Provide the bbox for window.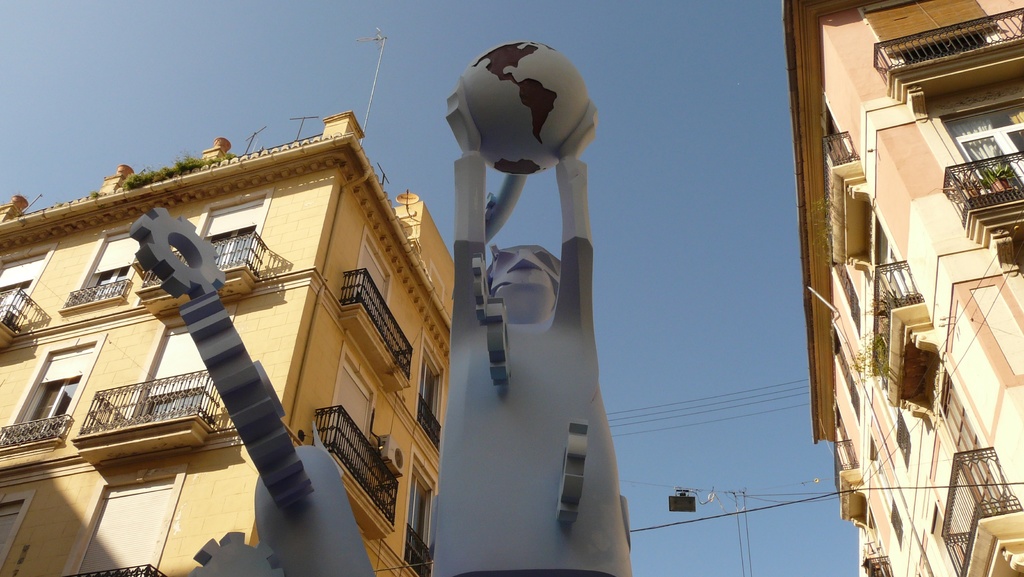
l=0, t=490, r=34, b=576.
